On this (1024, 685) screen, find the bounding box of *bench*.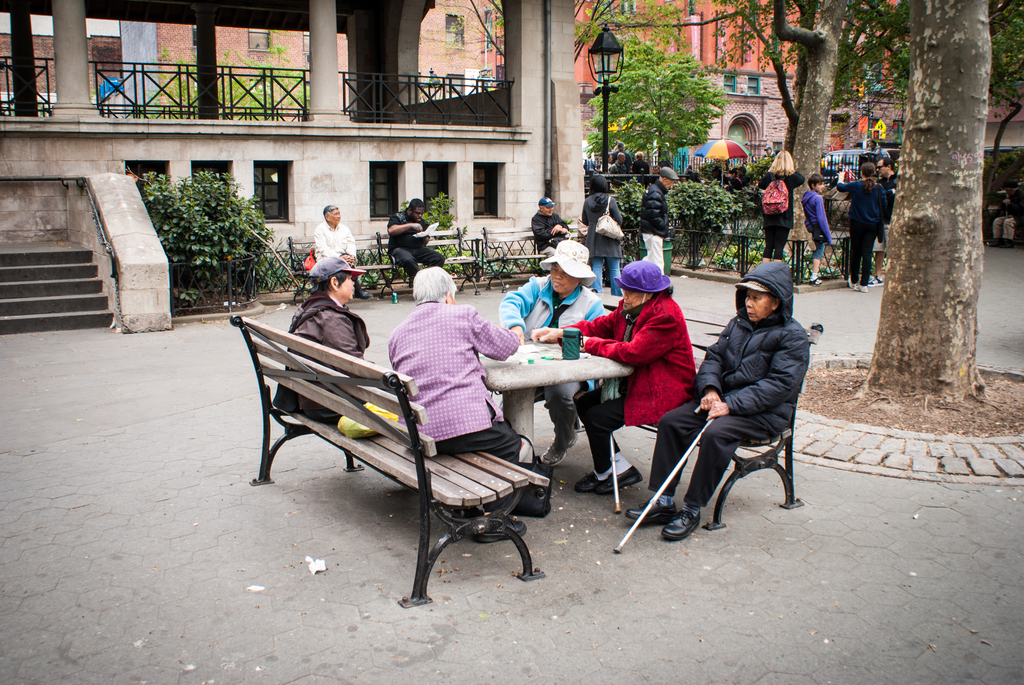
Bounding box: 561 221 637 276.
